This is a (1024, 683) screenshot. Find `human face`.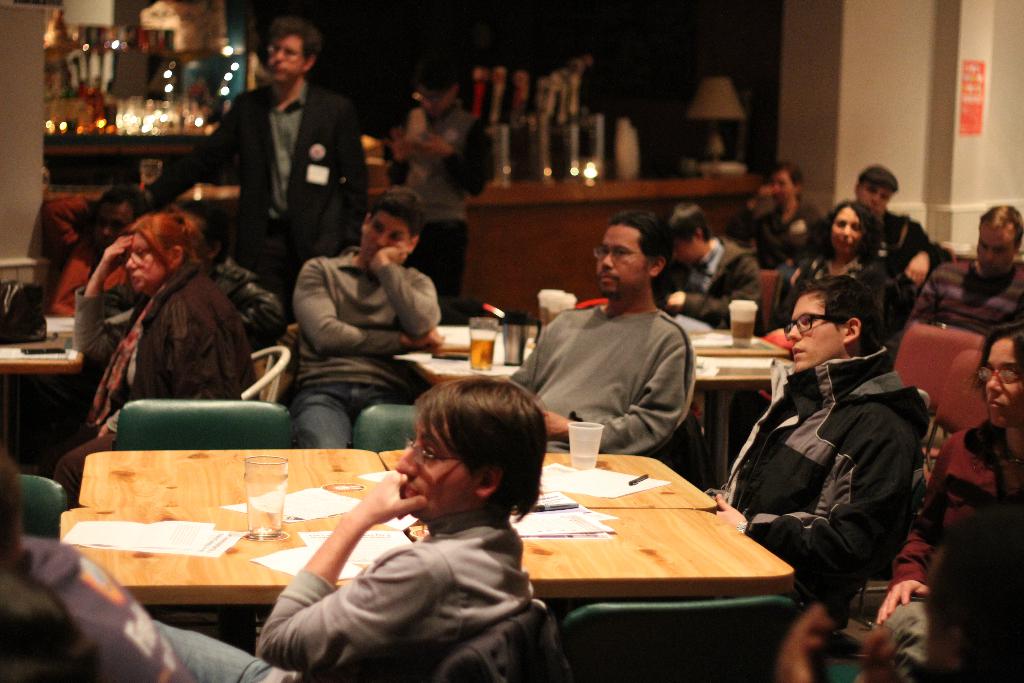
Bounding box: box(977, 220, 1016, 276).
